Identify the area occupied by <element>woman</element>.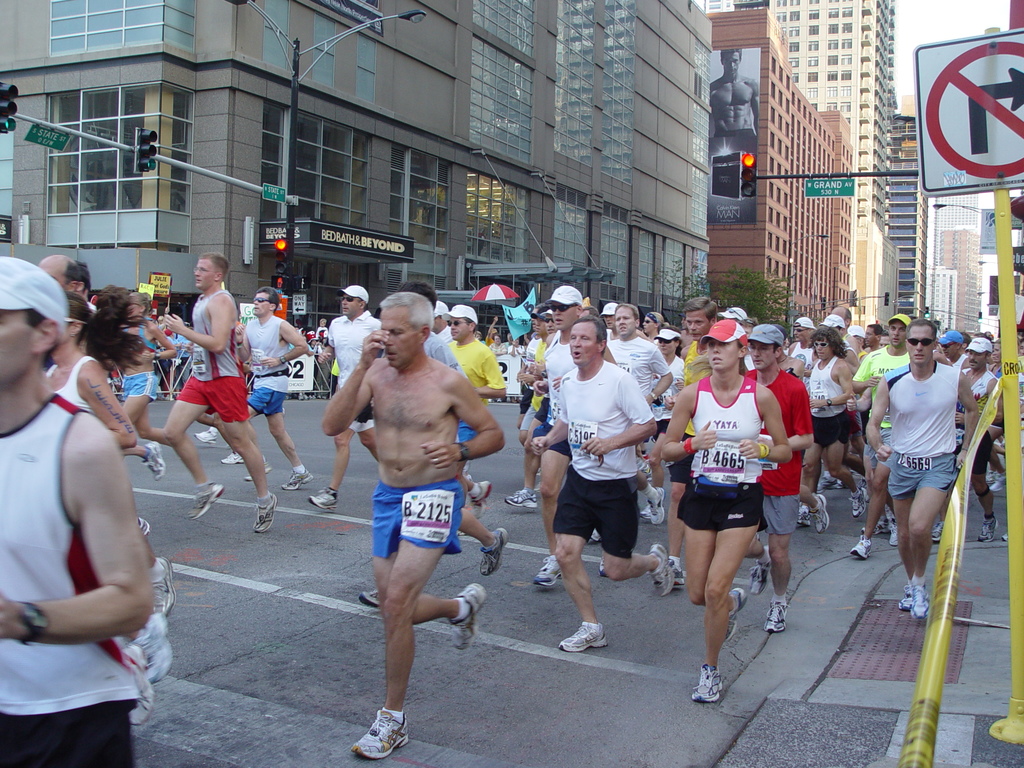
Area: 44/282/177/619.
